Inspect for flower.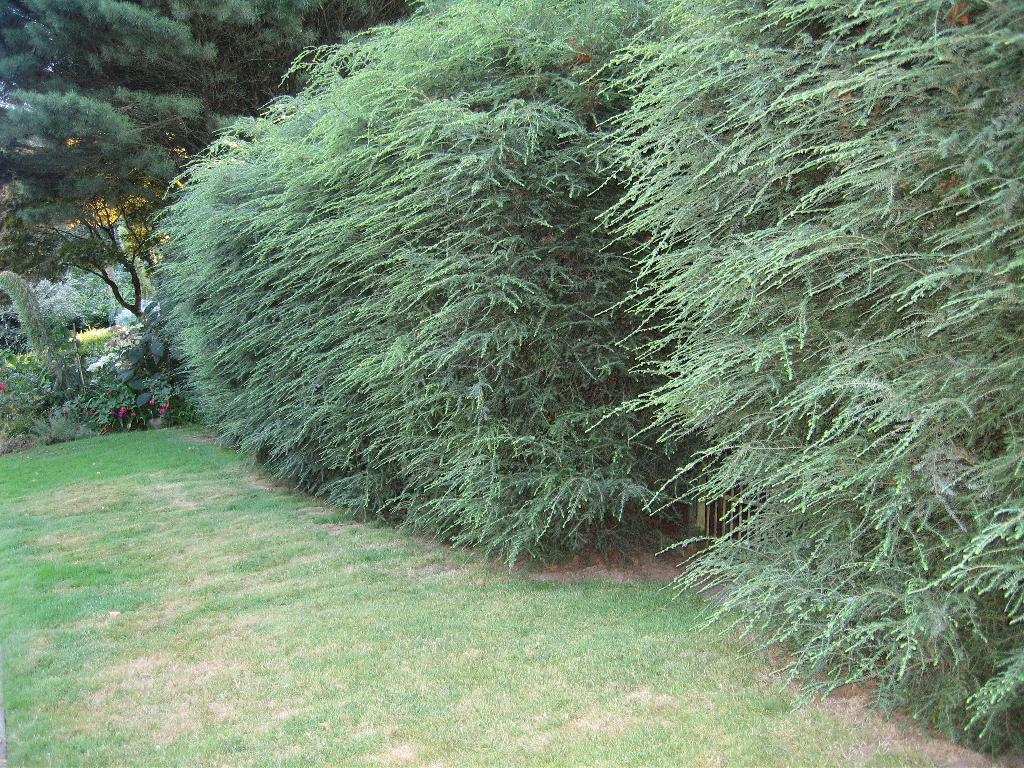
Inspection: 163:400:172:410.
